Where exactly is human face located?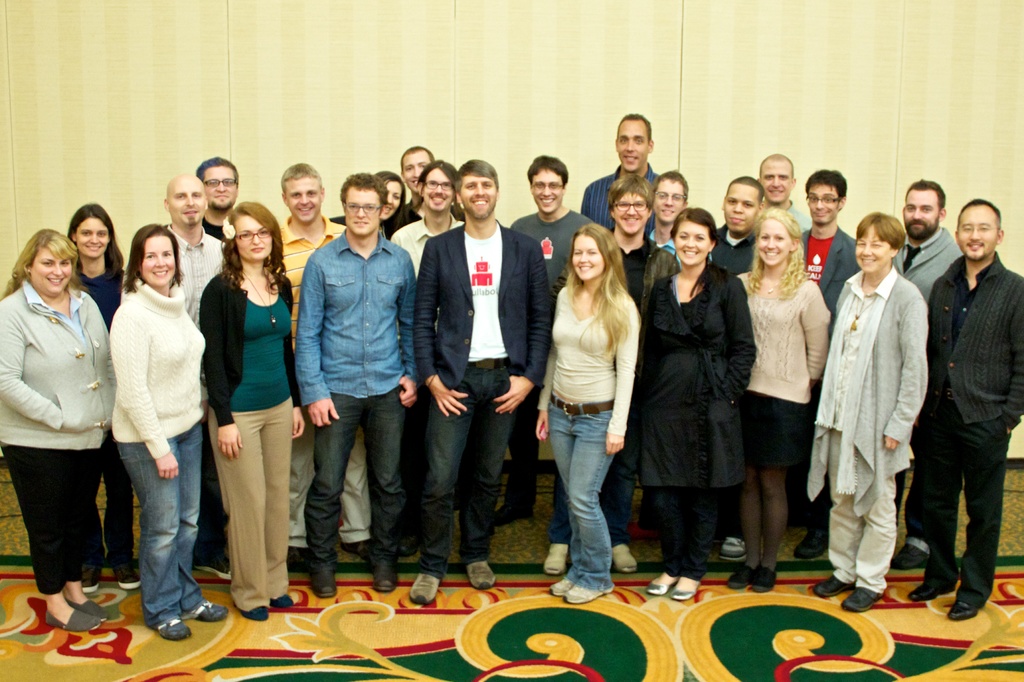
Its bounding box is left=205, top=160, right=236, bottom=210.
